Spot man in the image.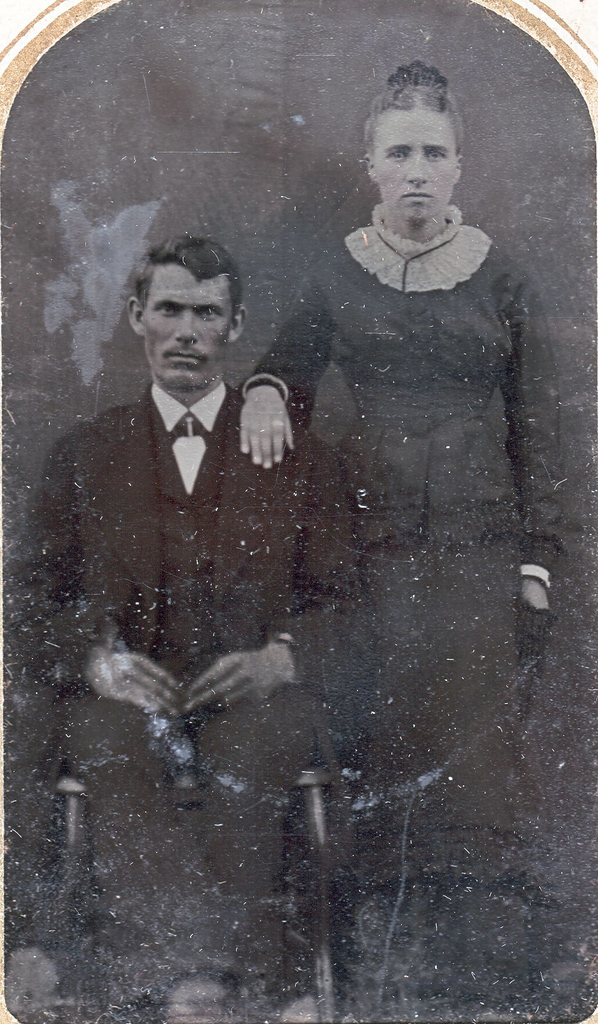
man found at left=22, top=238, right=359, bottom=1023.
